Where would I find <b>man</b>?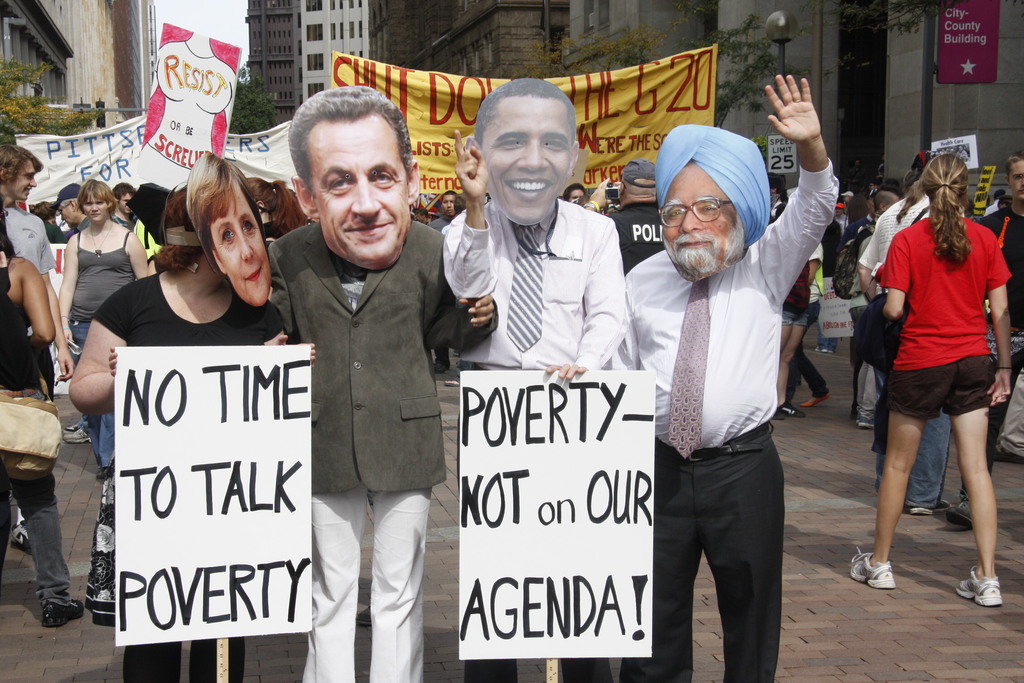
At (619,72,840,682).
